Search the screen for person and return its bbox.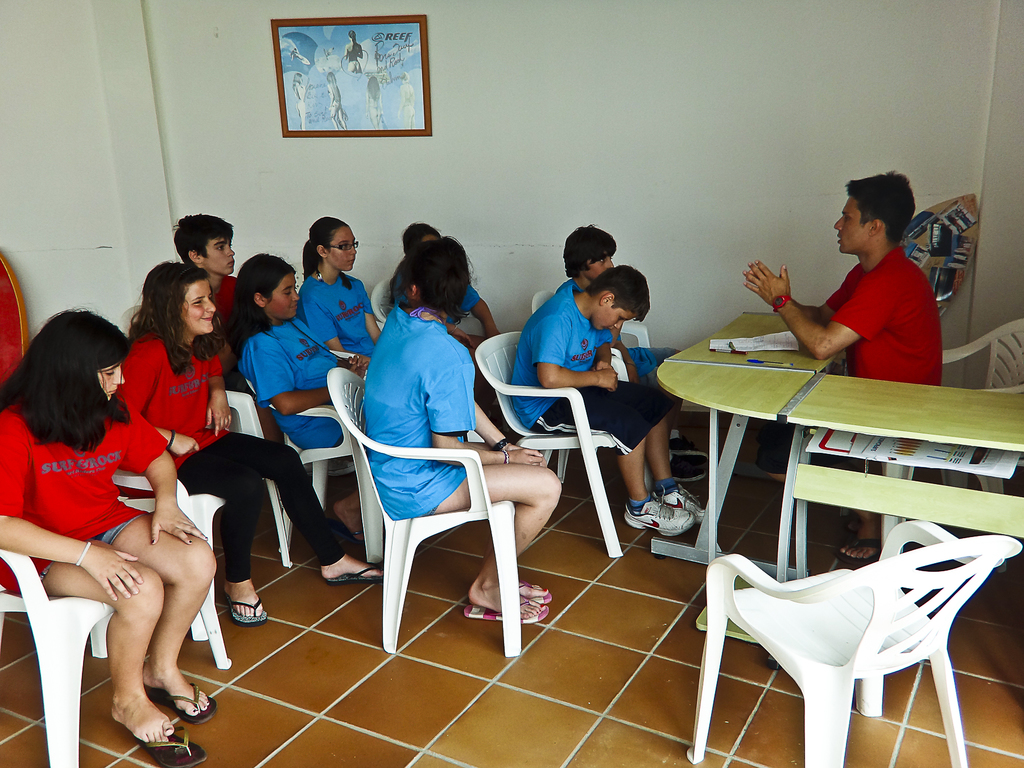
Found: x1=351 y1=212 x2=504 y2=637.
